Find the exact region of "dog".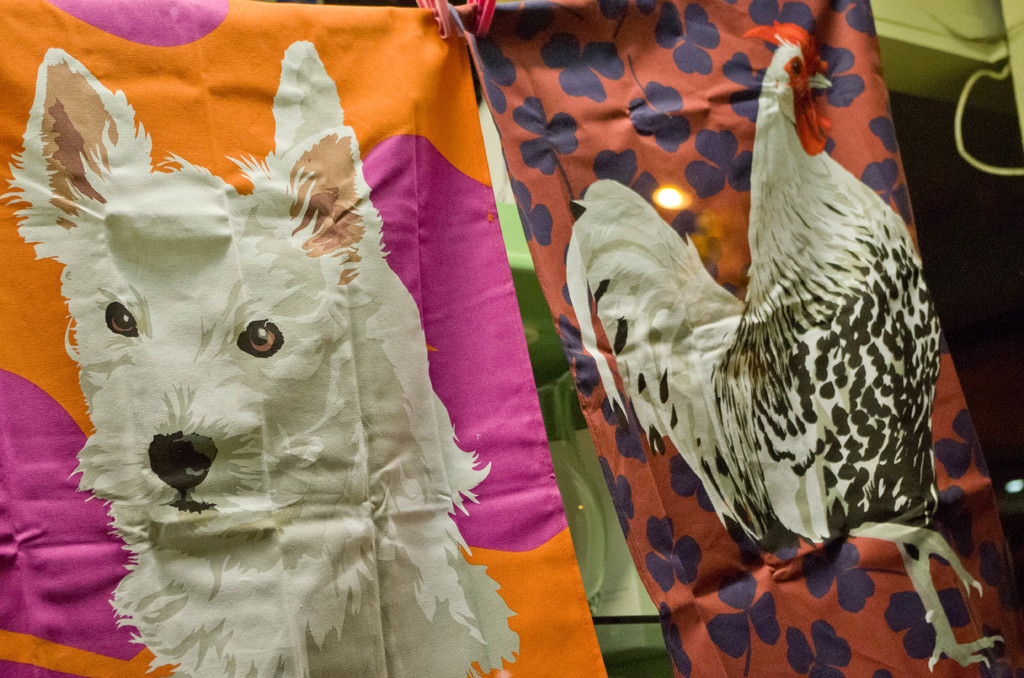
Exact region: crop(4, 40, 492, 677).
